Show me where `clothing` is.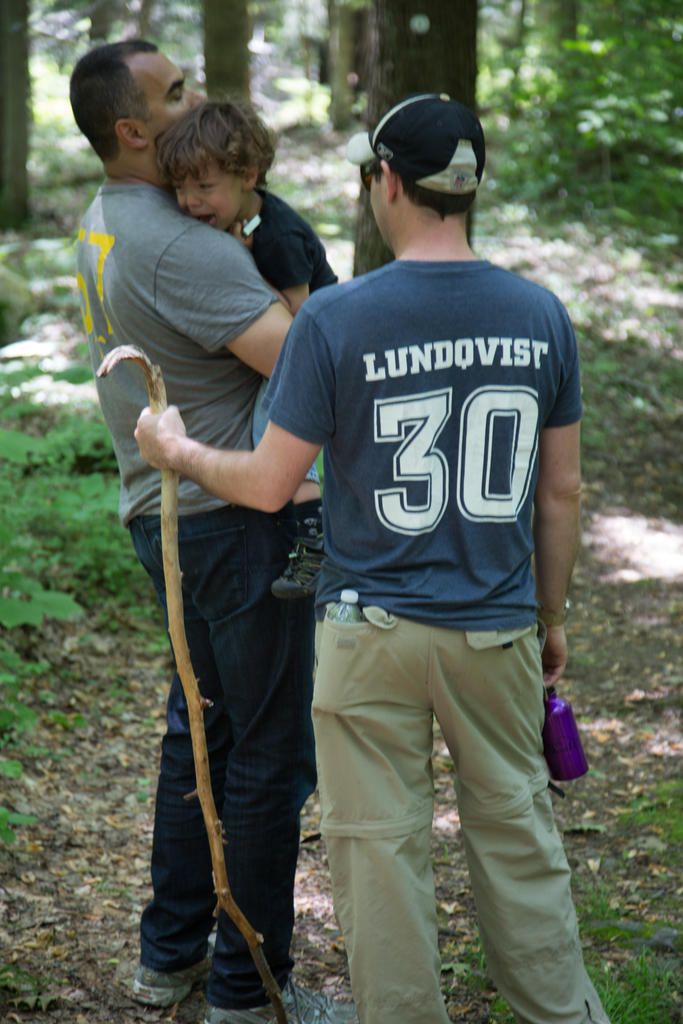
`clothing` is at x1=271, y1=262, x2=581, y2=626.
